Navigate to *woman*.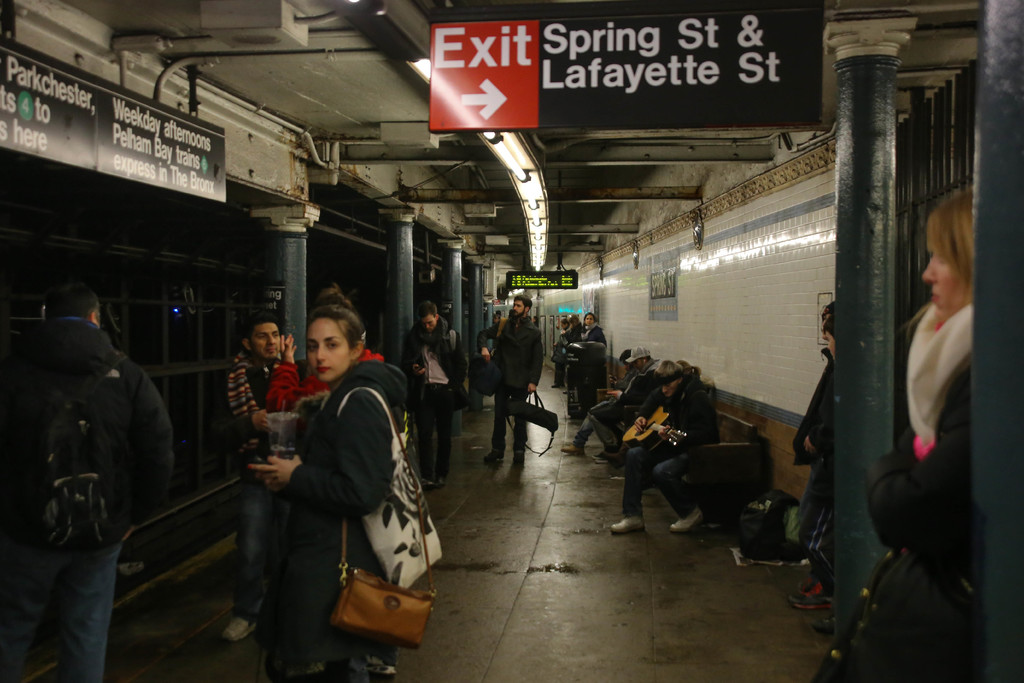
Navigation target: detection(869, 188, 978, 597).
